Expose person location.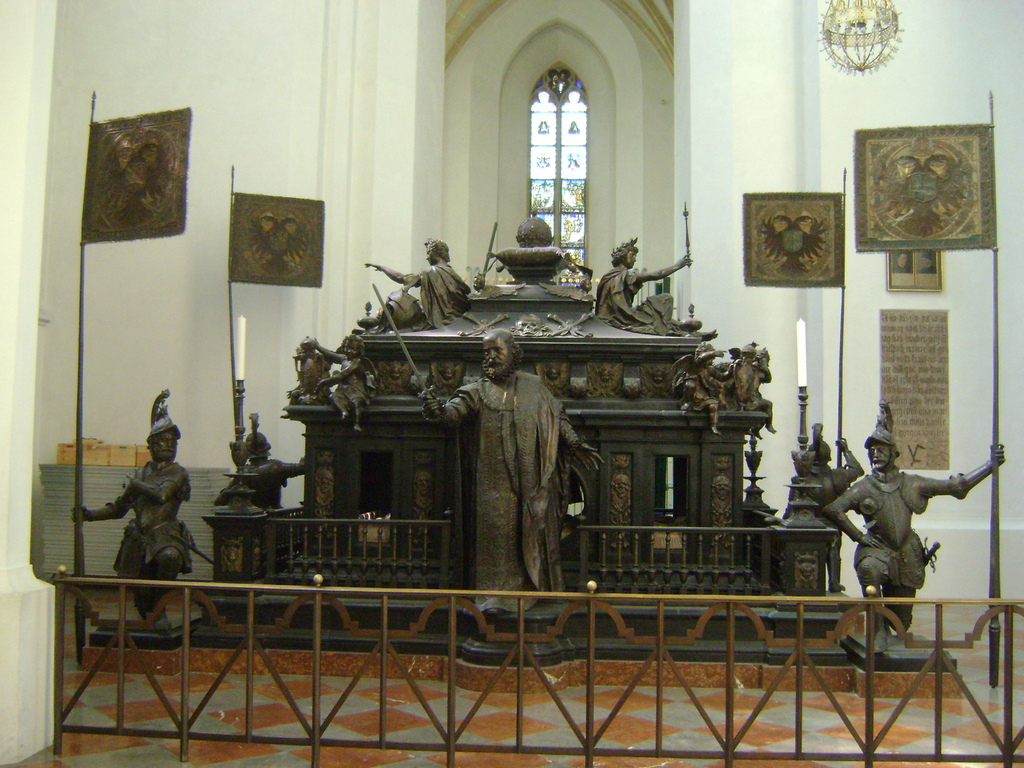
Exposed at locate(282, 333, 329, 421).
